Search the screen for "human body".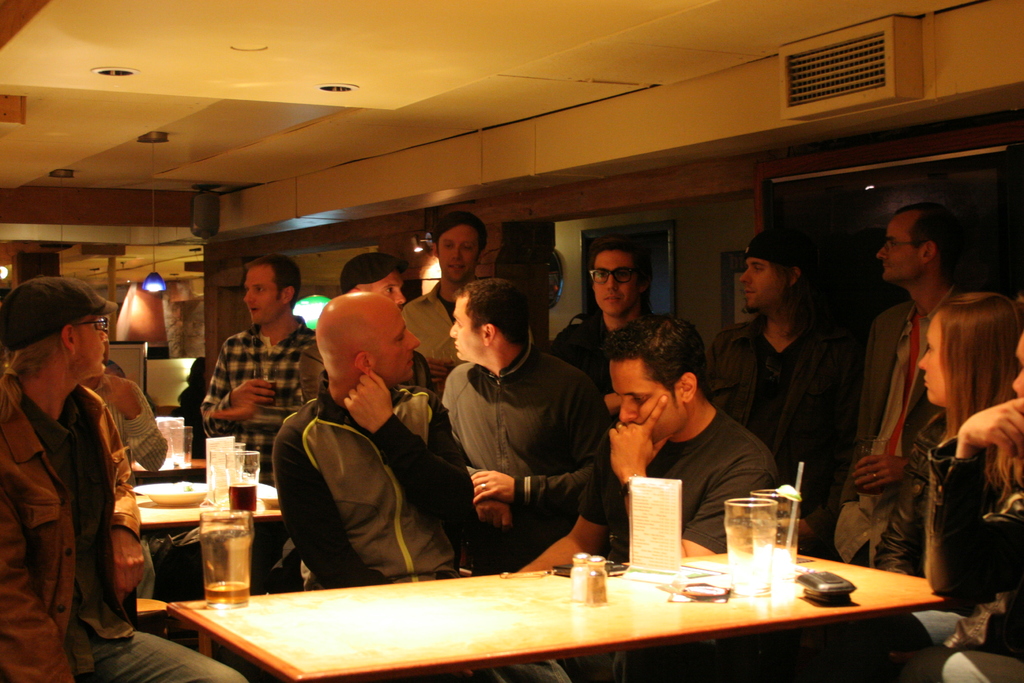
Found at box=[403, 211, 499, 393].
